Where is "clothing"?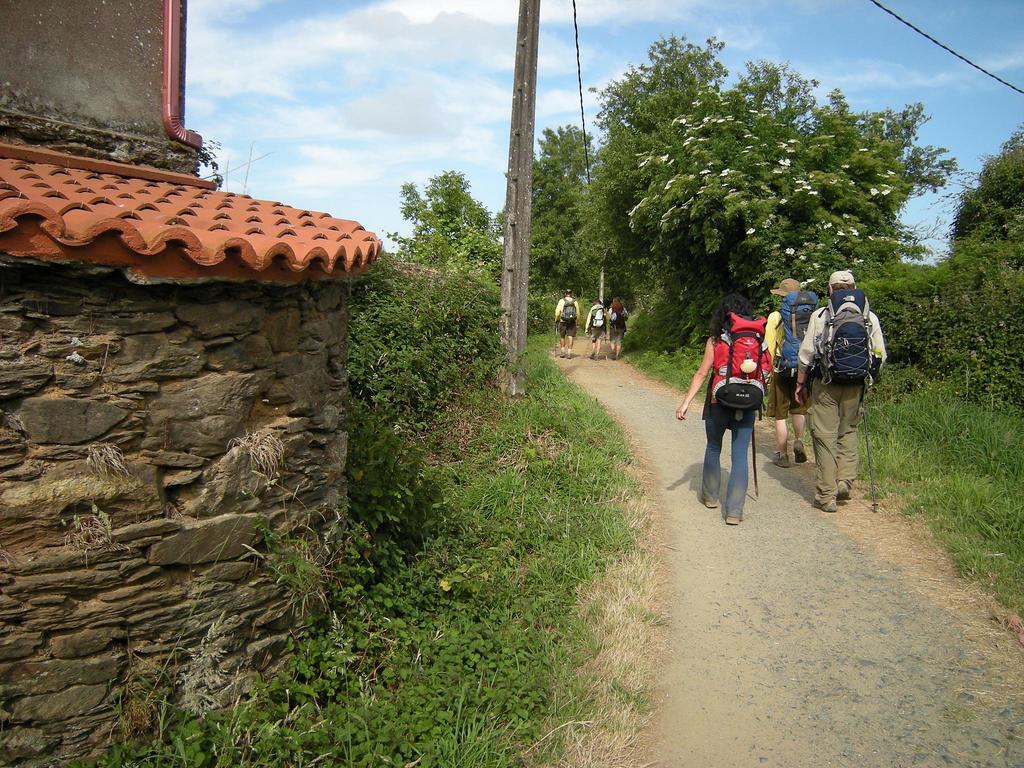
{"left": 699, "top": 330, "right": 757, "bottom": 515}.
